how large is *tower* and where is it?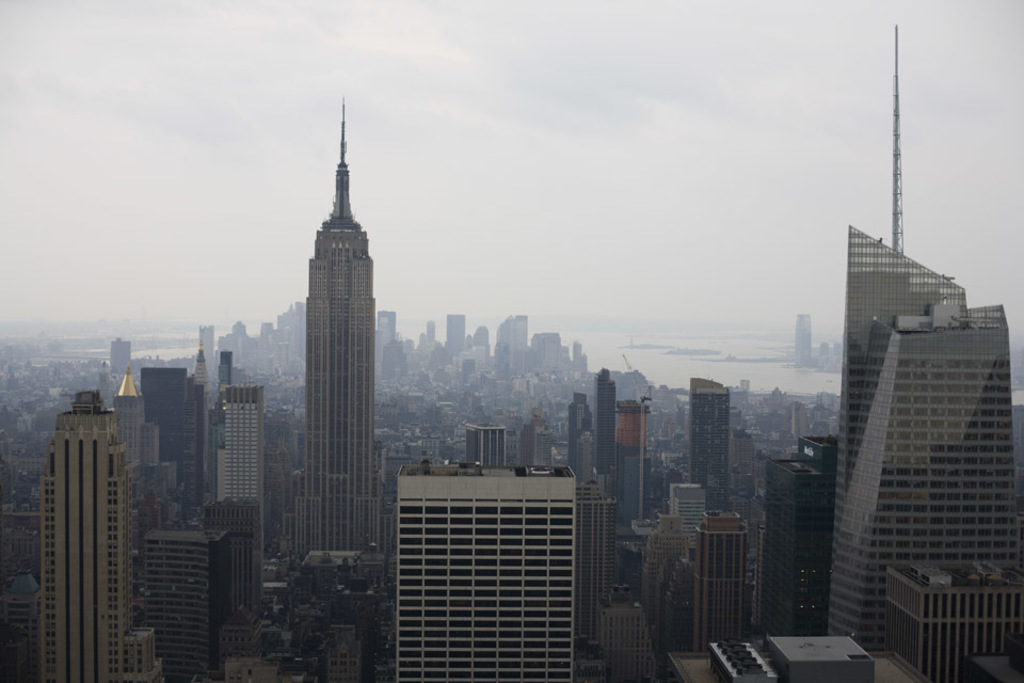
Bounding box: {"x1": 833, "y1": 26, "x2": 964, "y2": 628}.
